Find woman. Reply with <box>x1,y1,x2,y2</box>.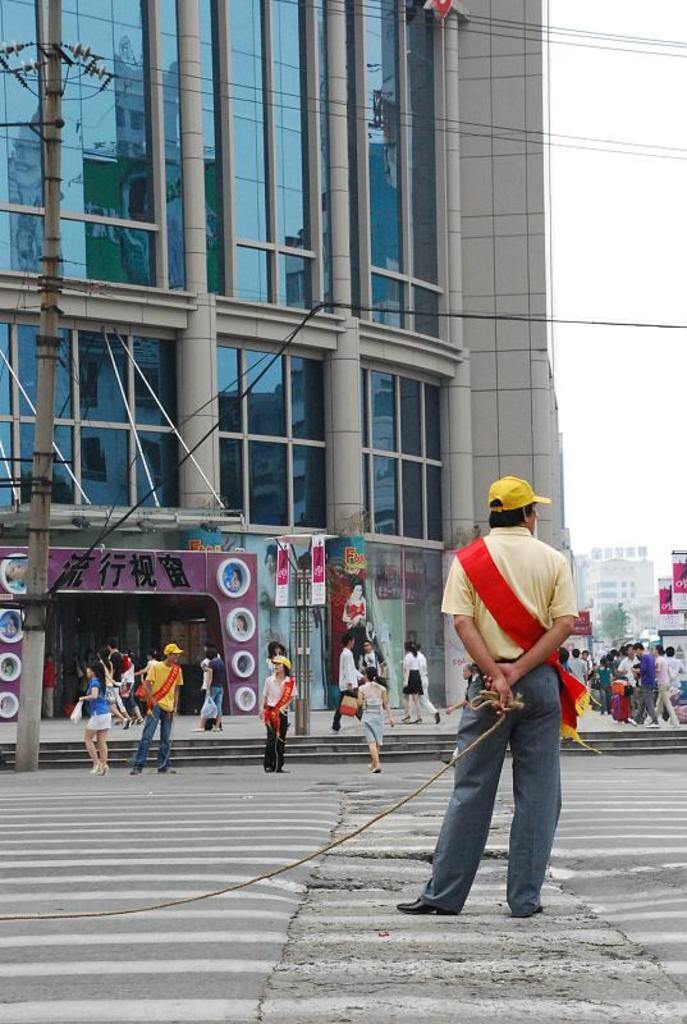
<box>132,650,160,718</box>.
